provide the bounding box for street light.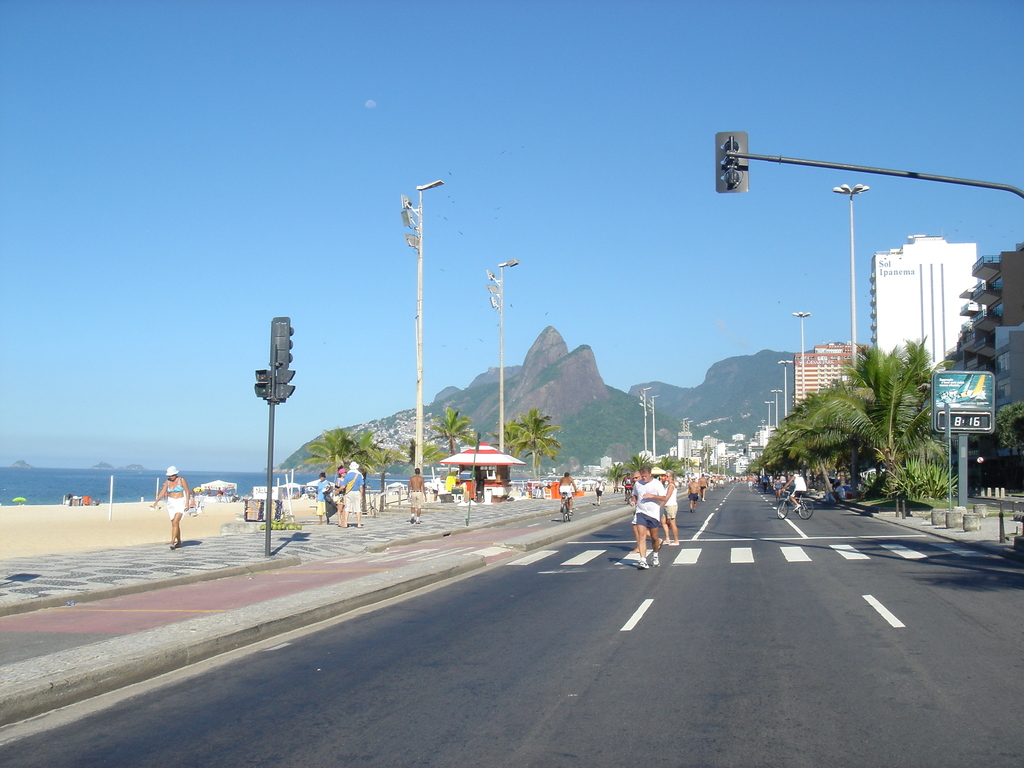
[left=778, top=358, right=797, bottom=430].
